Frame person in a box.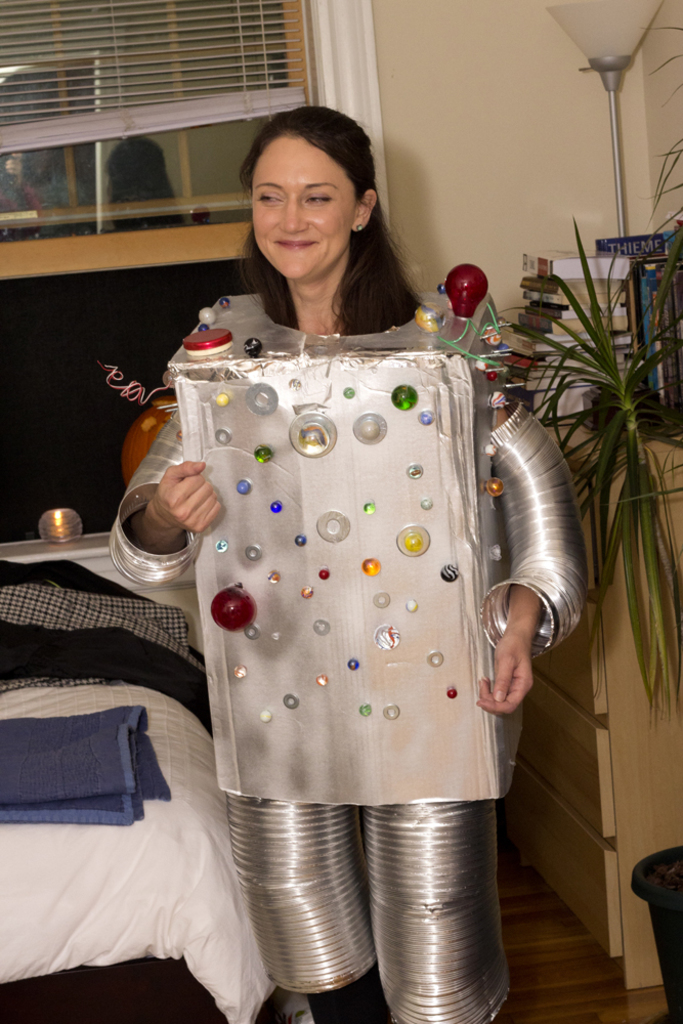
<region>127, 135, 569, 1010</region>.
